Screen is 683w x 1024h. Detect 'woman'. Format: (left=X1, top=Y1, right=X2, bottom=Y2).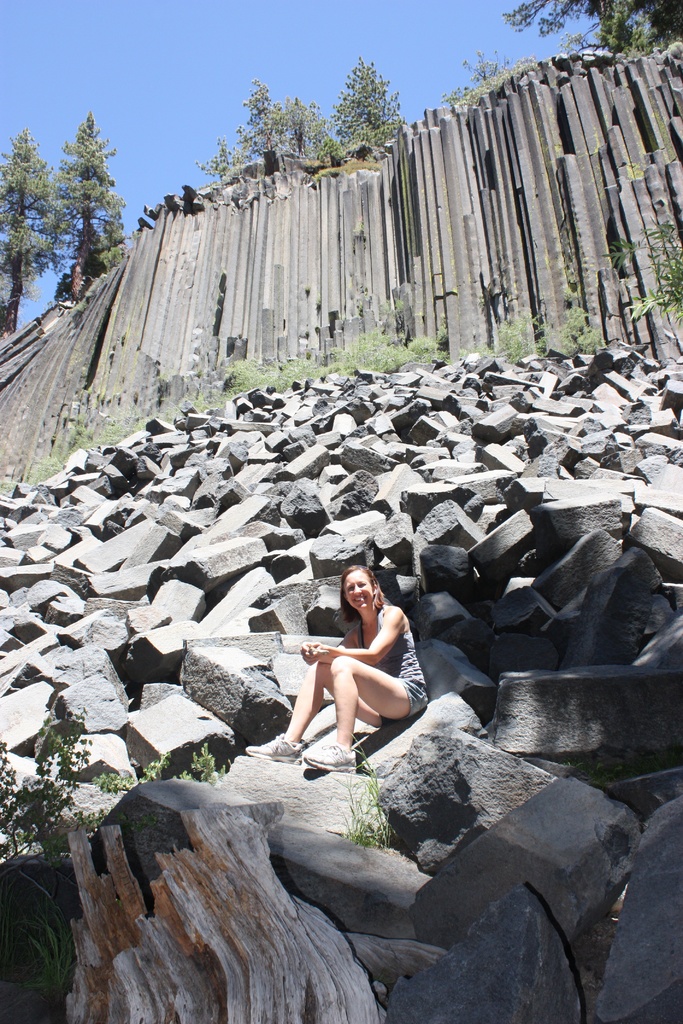
(left=287, top=561, right=422, bottom=789).
